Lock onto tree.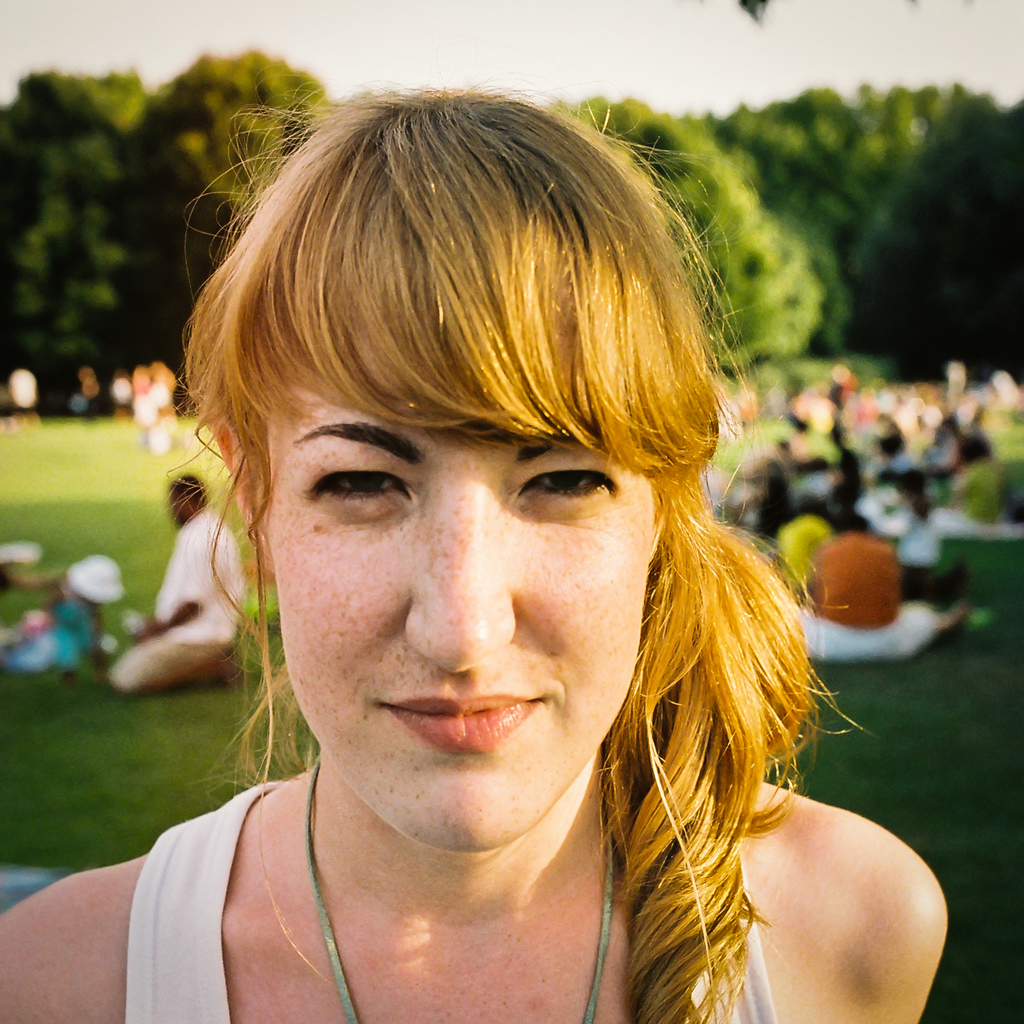
Locked: <region>118, 42, 336, 370</region>.
